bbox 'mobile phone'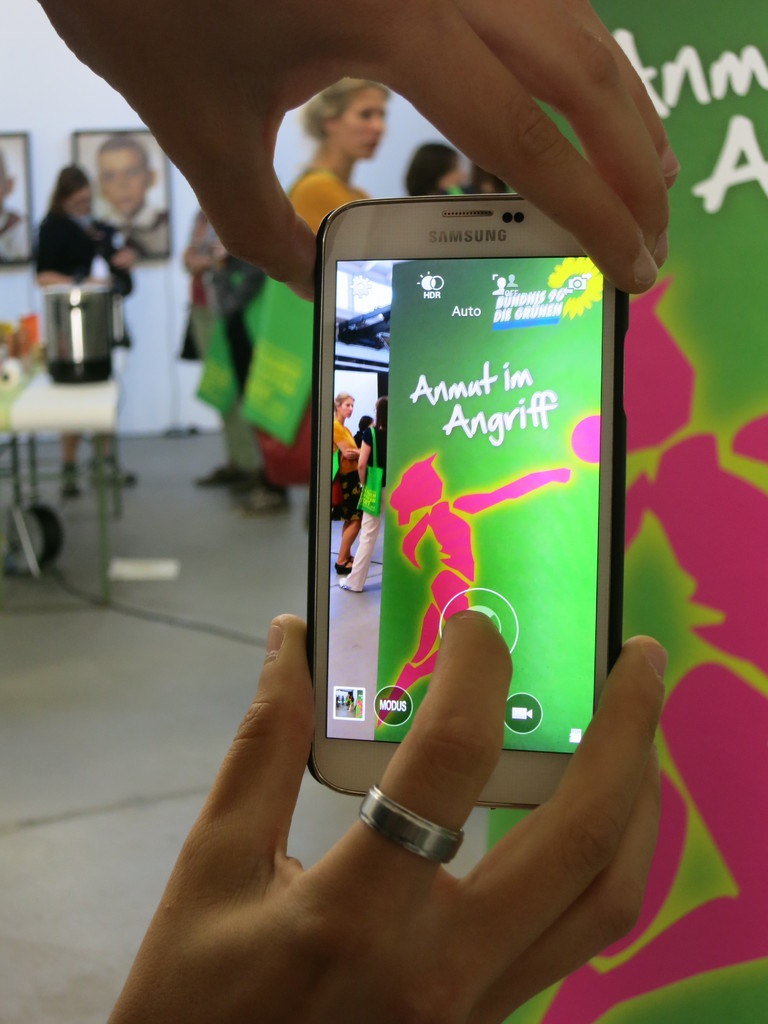
bbox=(286, 147, 634, 885)
